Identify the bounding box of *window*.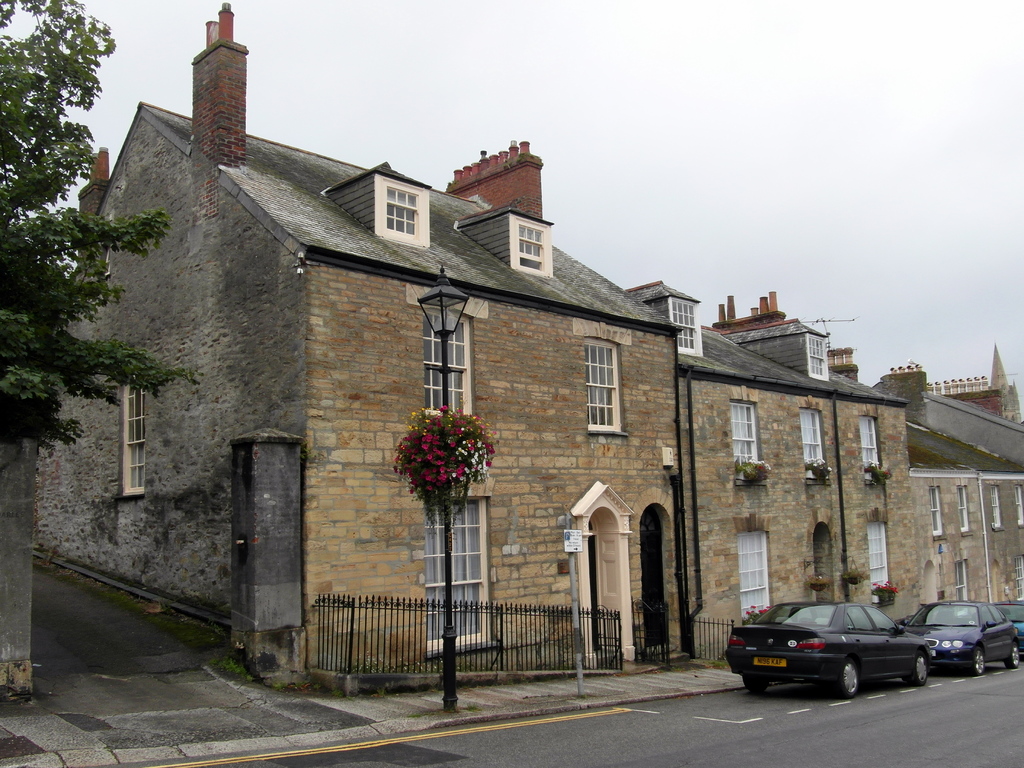
x1=113 y1=373 x2=152 y2=497.
